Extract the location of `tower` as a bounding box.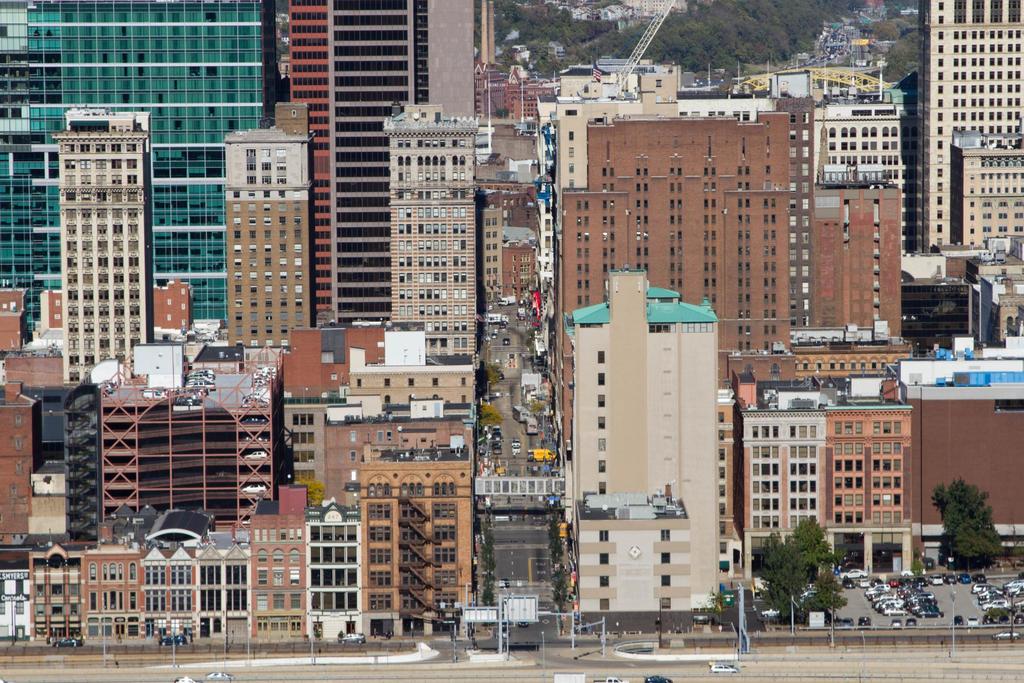
pyautogui.locateOnScreen(378, 104, 481, 358).
